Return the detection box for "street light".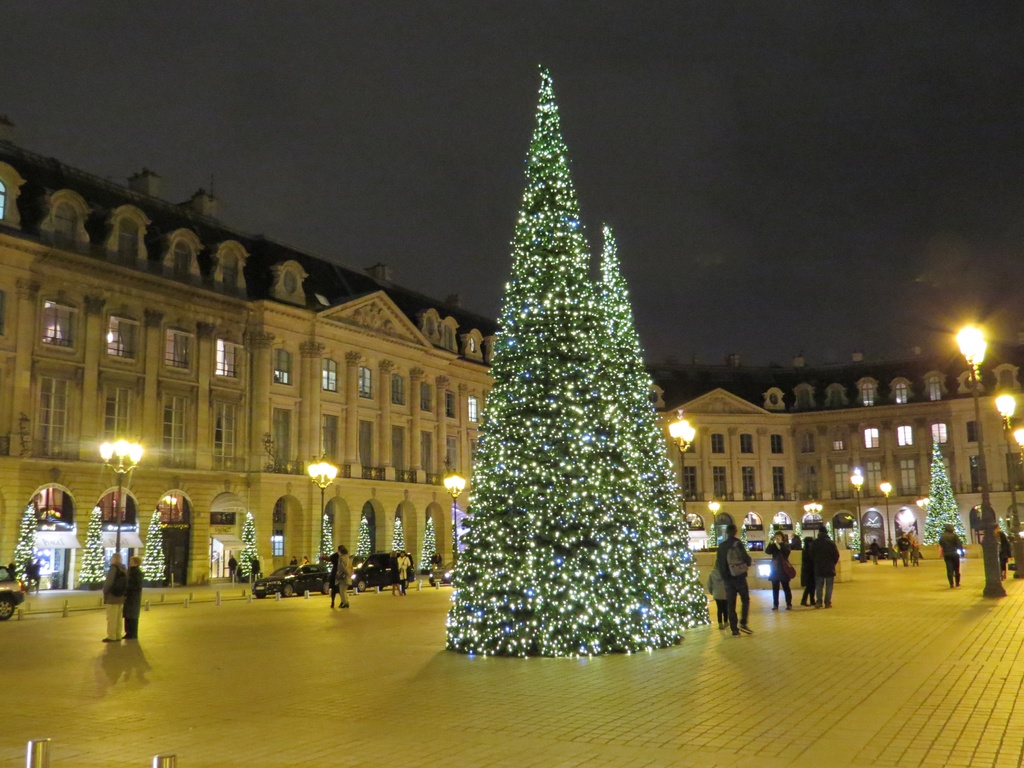
pyautogui.locateOnScreen(99, 436, 148, 556).
